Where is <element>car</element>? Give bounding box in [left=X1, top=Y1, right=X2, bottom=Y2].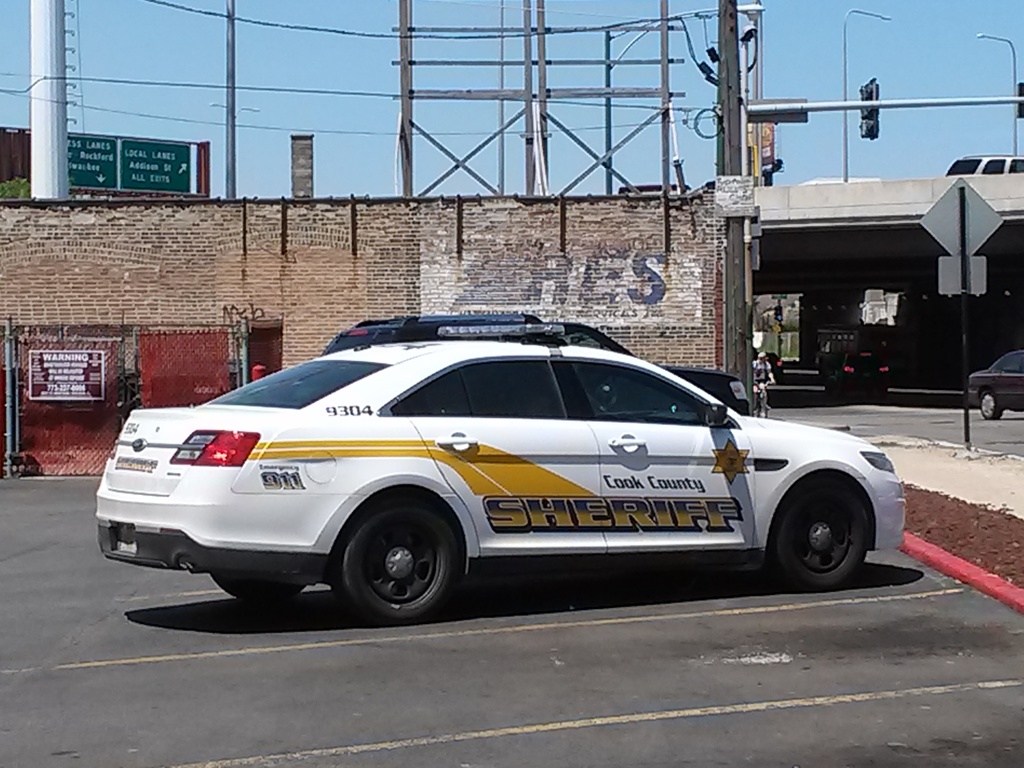
[left=322, top=311, right=753, bottom=413].
